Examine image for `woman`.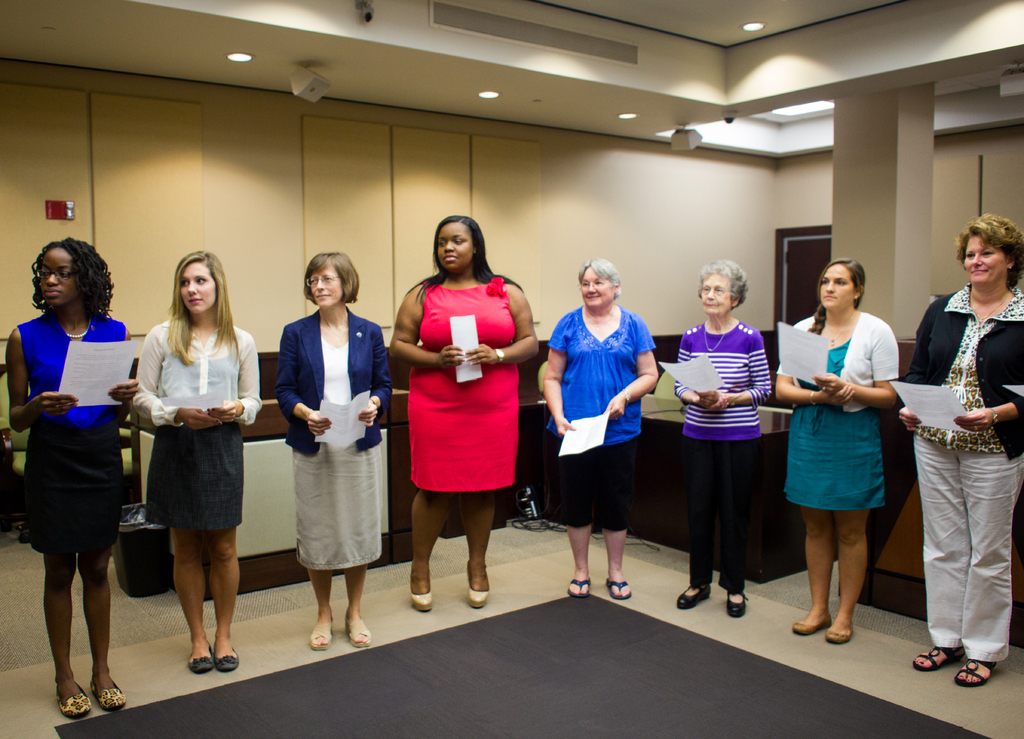
Examination result: locate(669, 255, 771, 621).
